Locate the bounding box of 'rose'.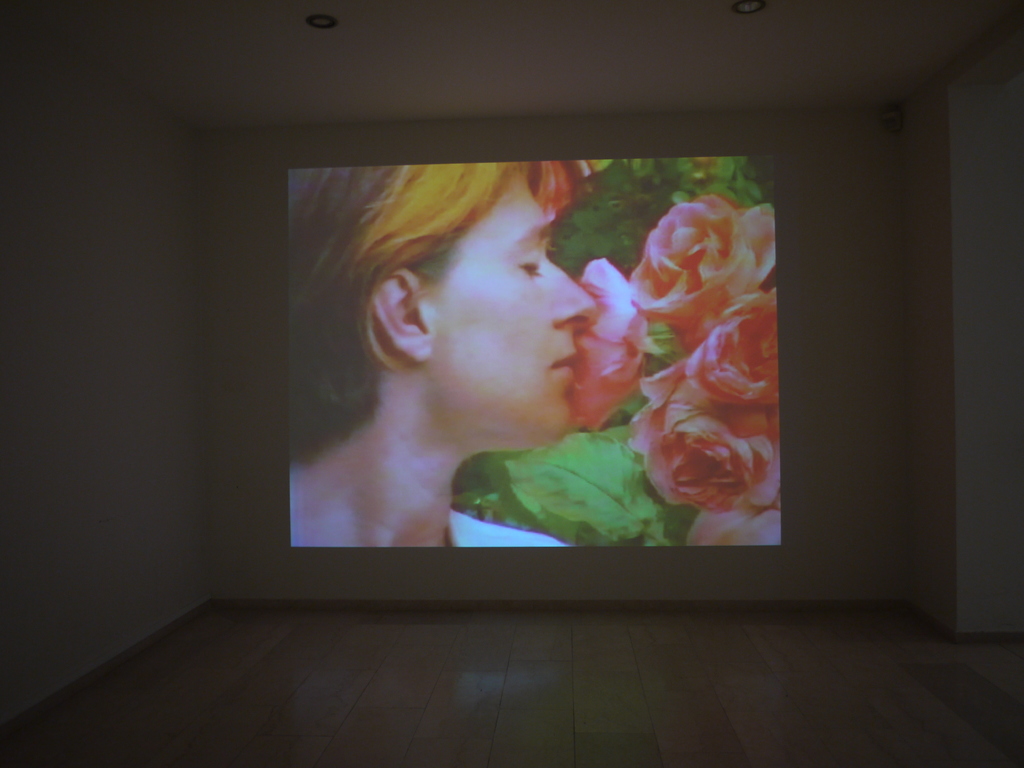
Bounding box: (left=628, top=360, right=783, bottom=512).
